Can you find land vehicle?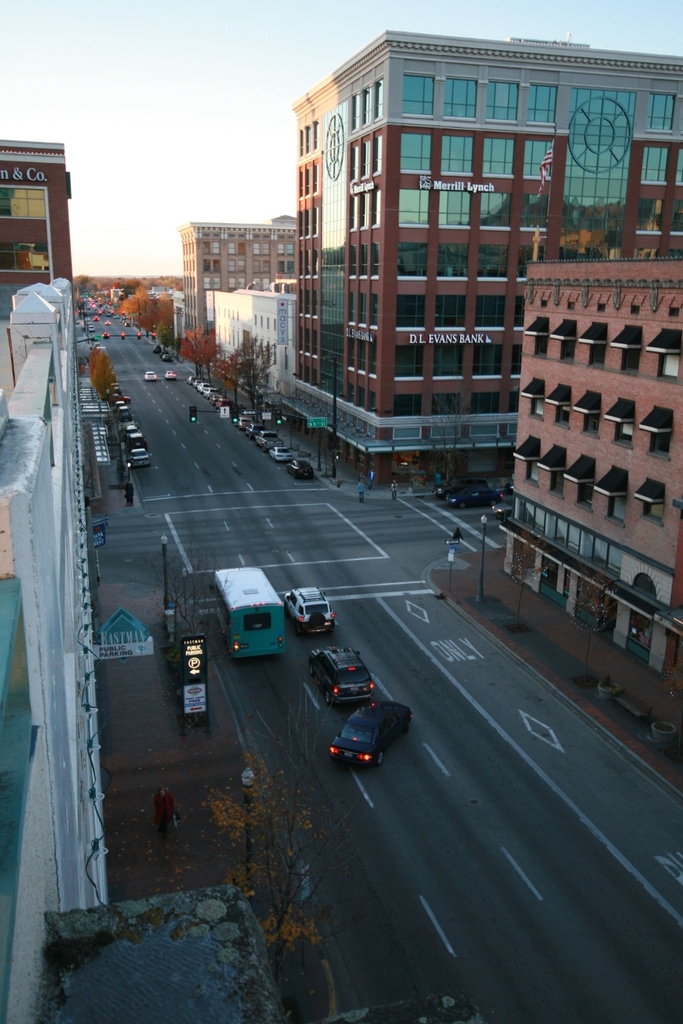
Yes, bounding box: Rect(443, 484, 505, 510).
